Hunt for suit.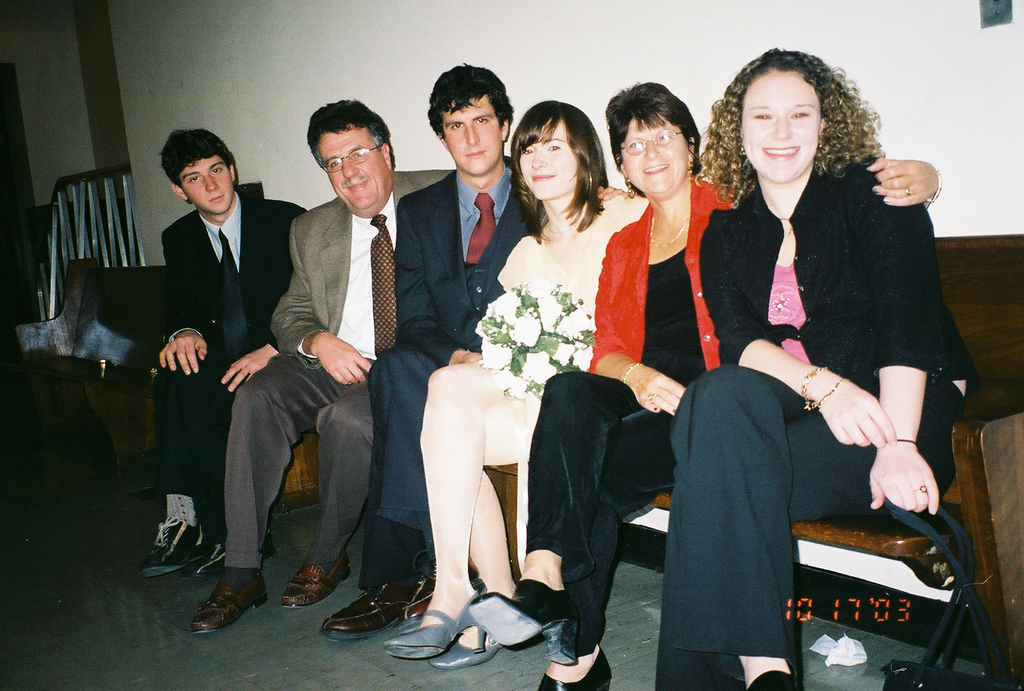
Hunted down at (x1=140, y1=149, x2=277, y2=573).
